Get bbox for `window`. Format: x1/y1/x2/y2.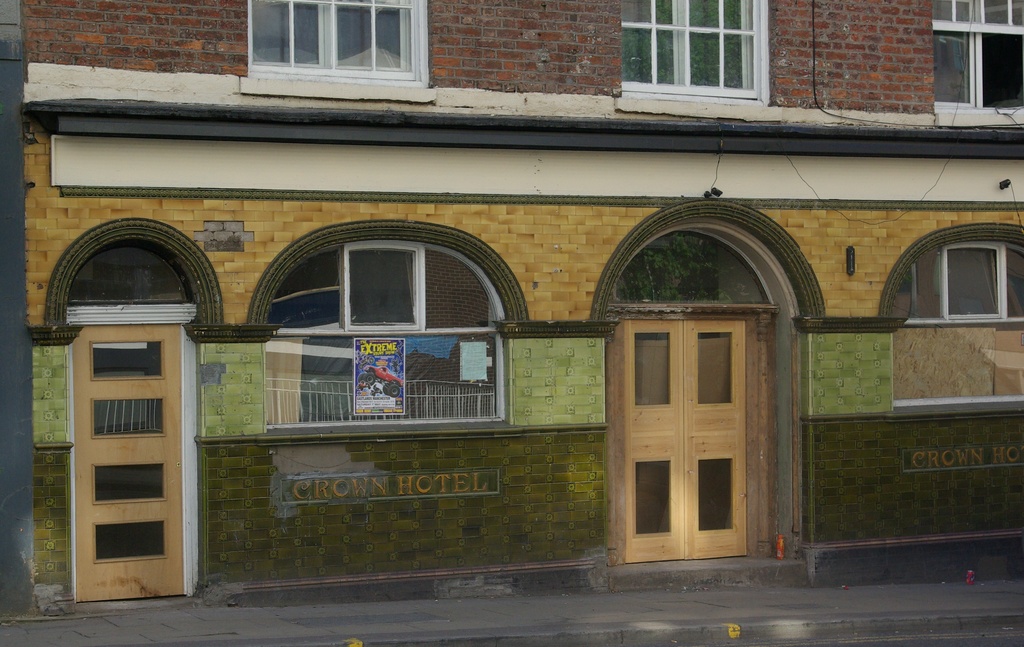
932/0/1023/129.
